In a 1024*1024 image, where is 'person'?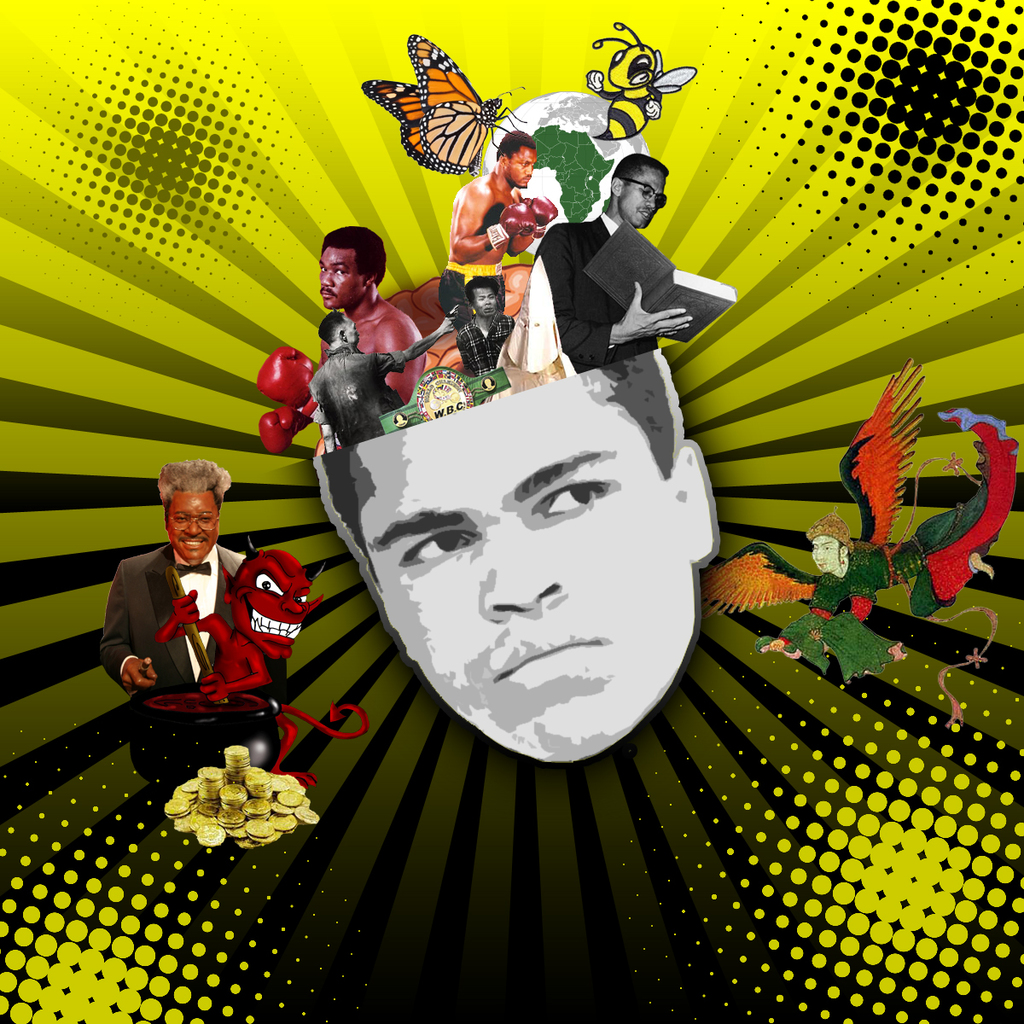
328 302 726 759.
